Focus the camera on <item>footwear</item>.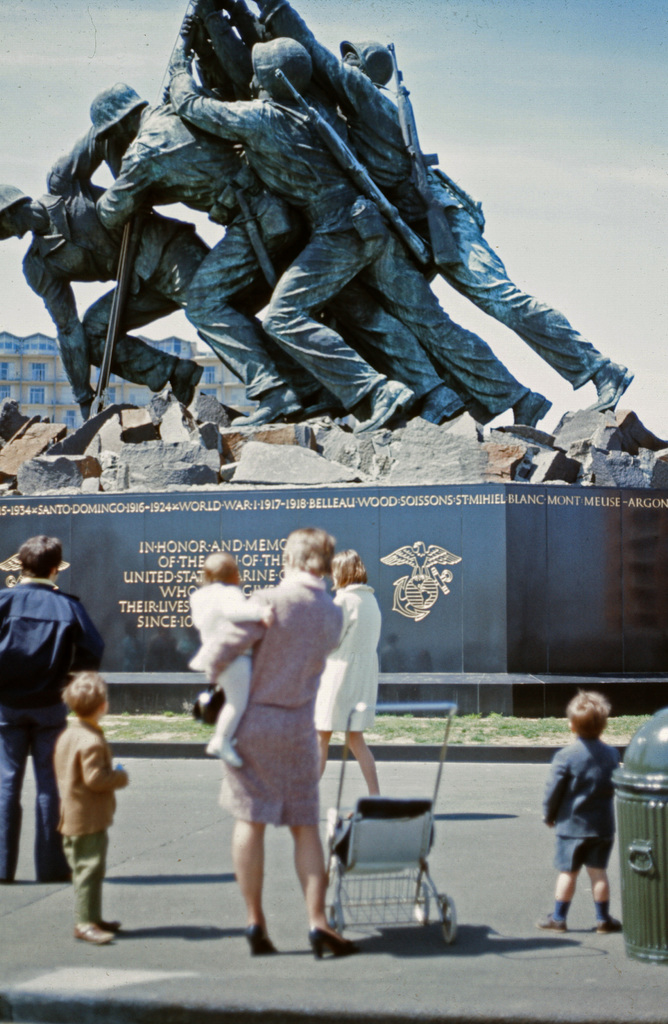
Focus region: left=591, top=915, right=637, bottom=929.
